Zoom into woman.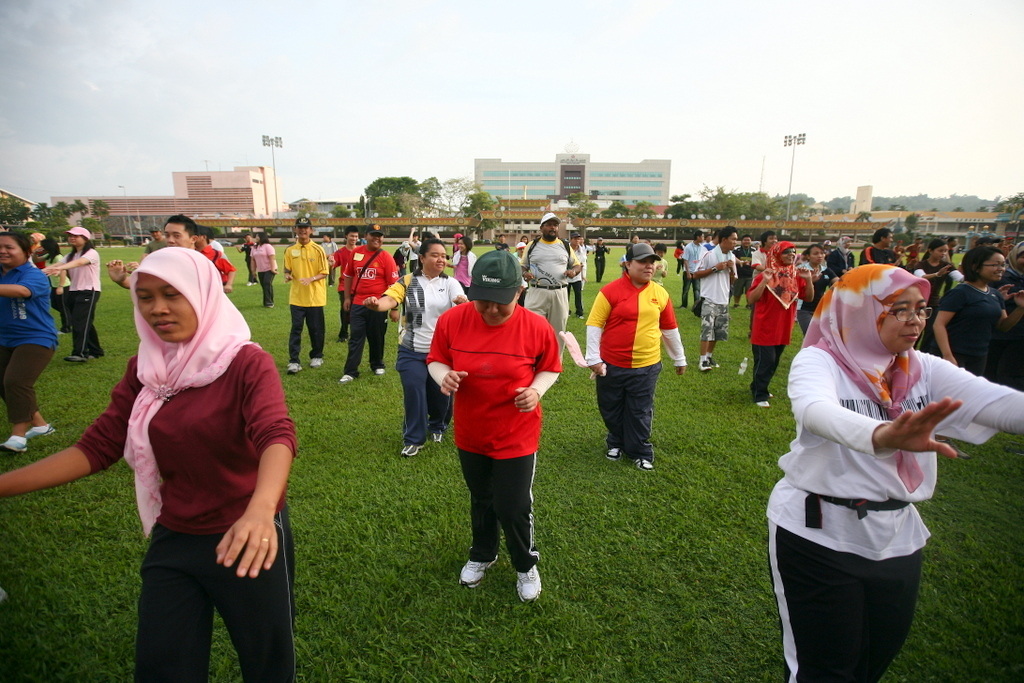
Zoom target: region(0, 247, 299, 682).
